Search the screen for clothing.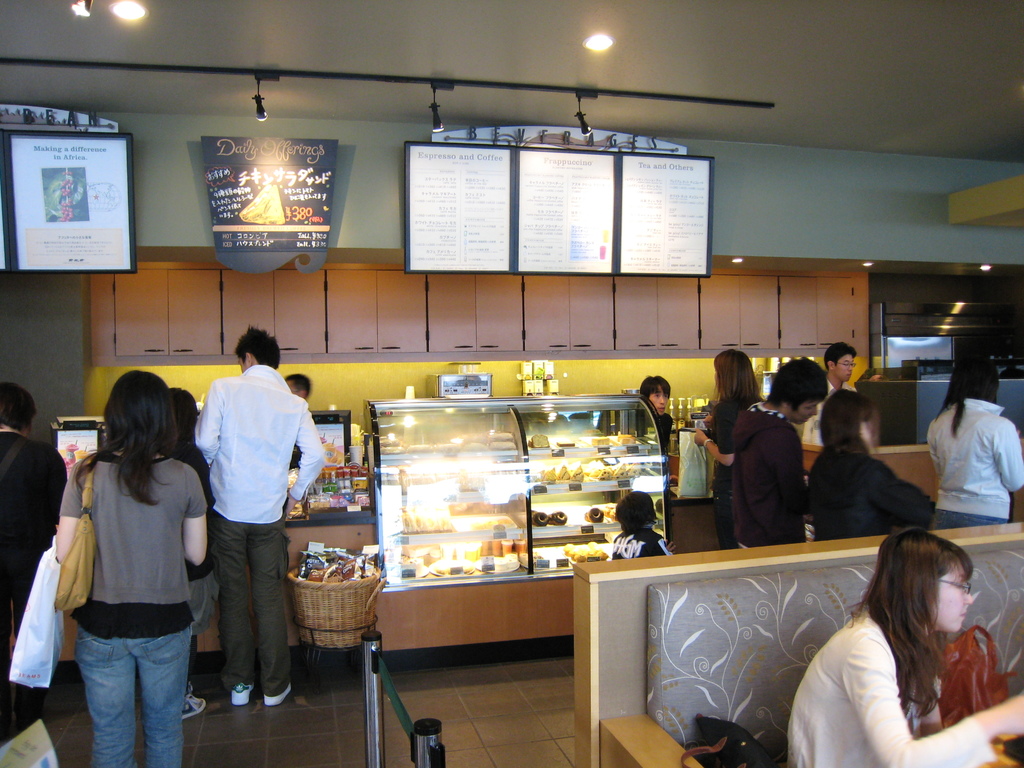
Found at bbox=[710, 397, 757, 549].
